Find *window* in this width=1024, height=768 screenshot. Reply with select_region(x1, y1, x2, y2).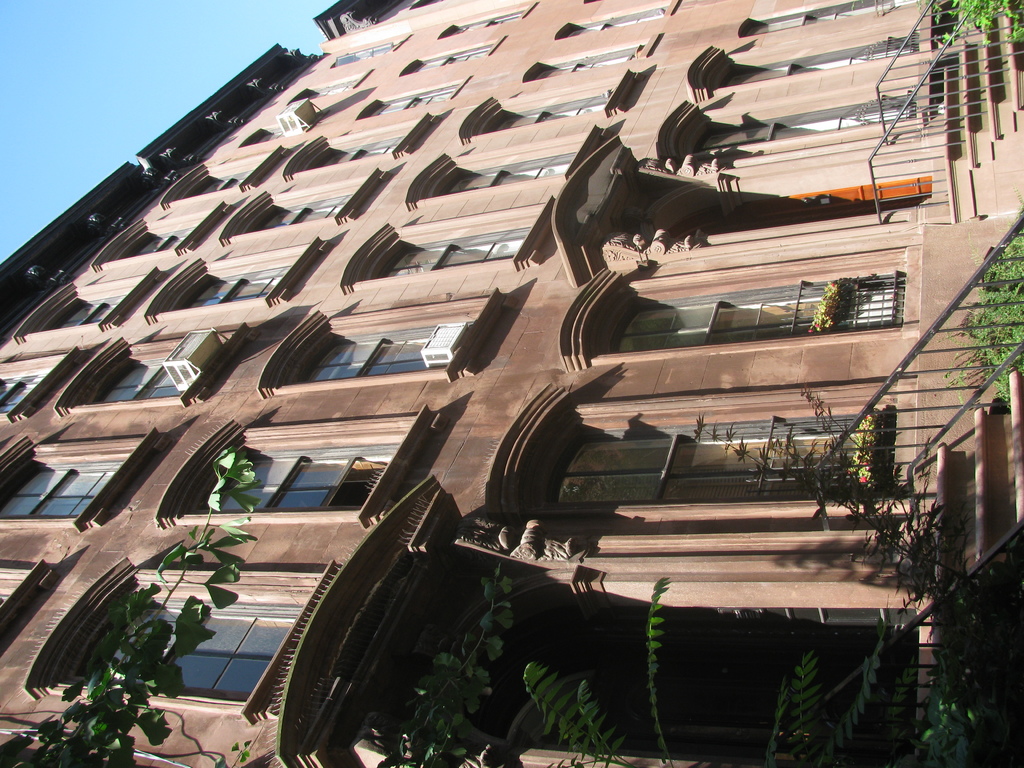
select_region(546, 410, 884, 500).
